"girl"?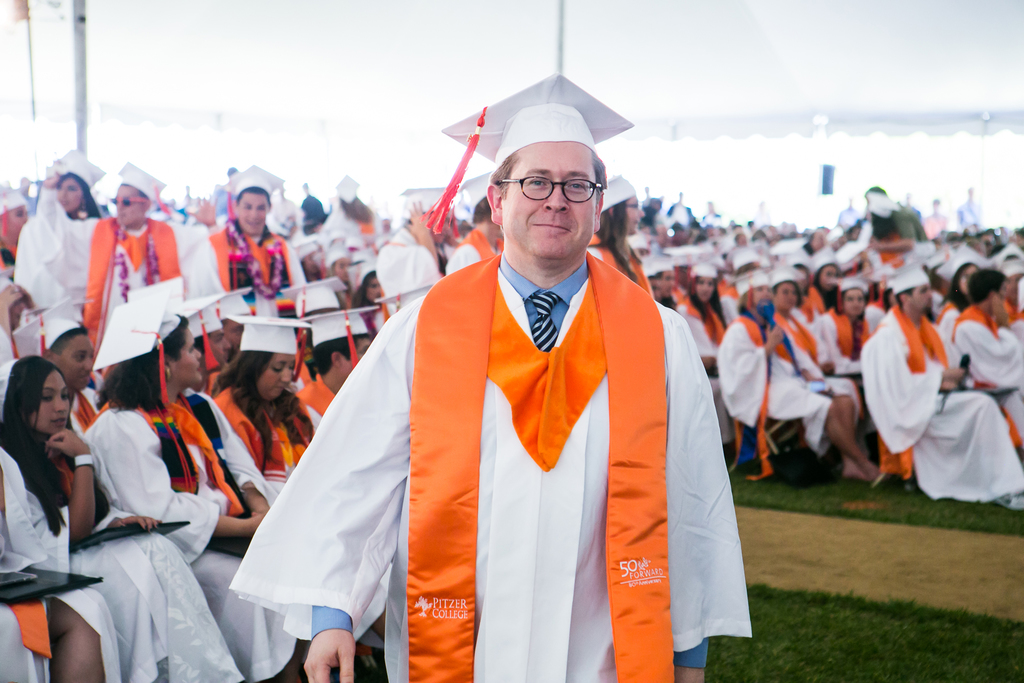
(left=80, top=316, right=296, bottom=682)
